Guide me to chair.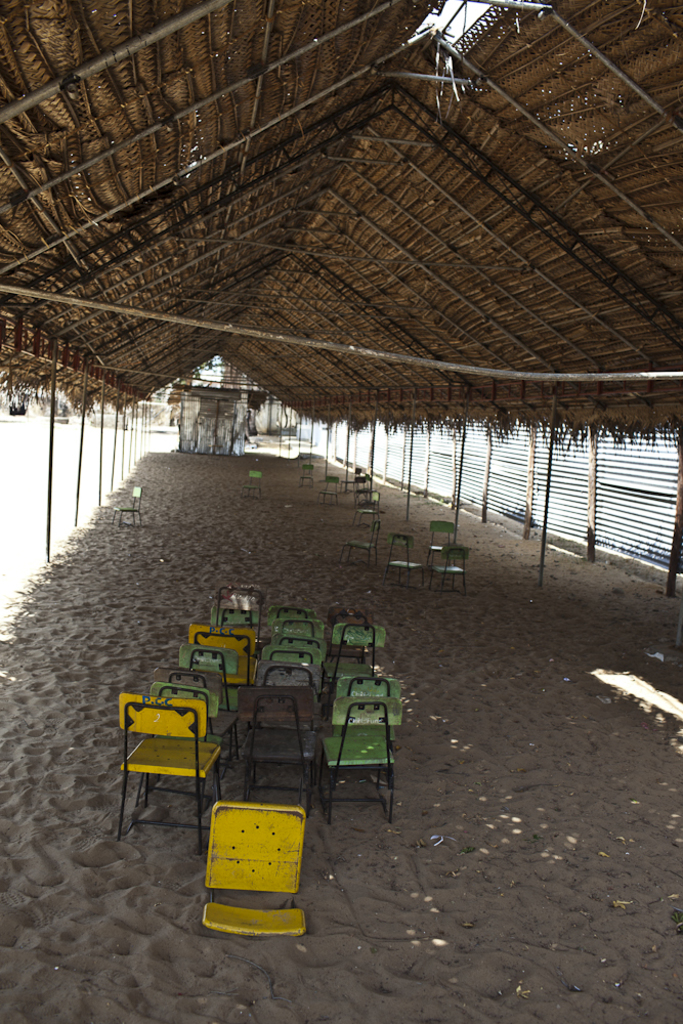
Guidance: crop(317, 468, 334, 501).
